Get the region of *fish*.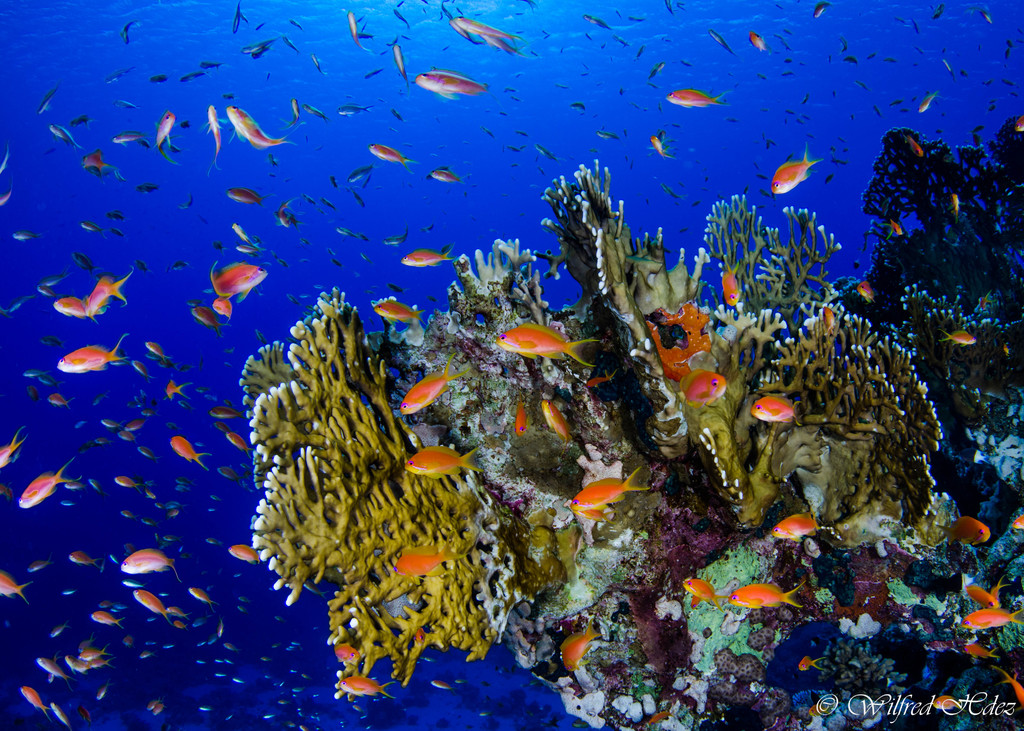
[left=230, top=540, right=260, bottom=565].
